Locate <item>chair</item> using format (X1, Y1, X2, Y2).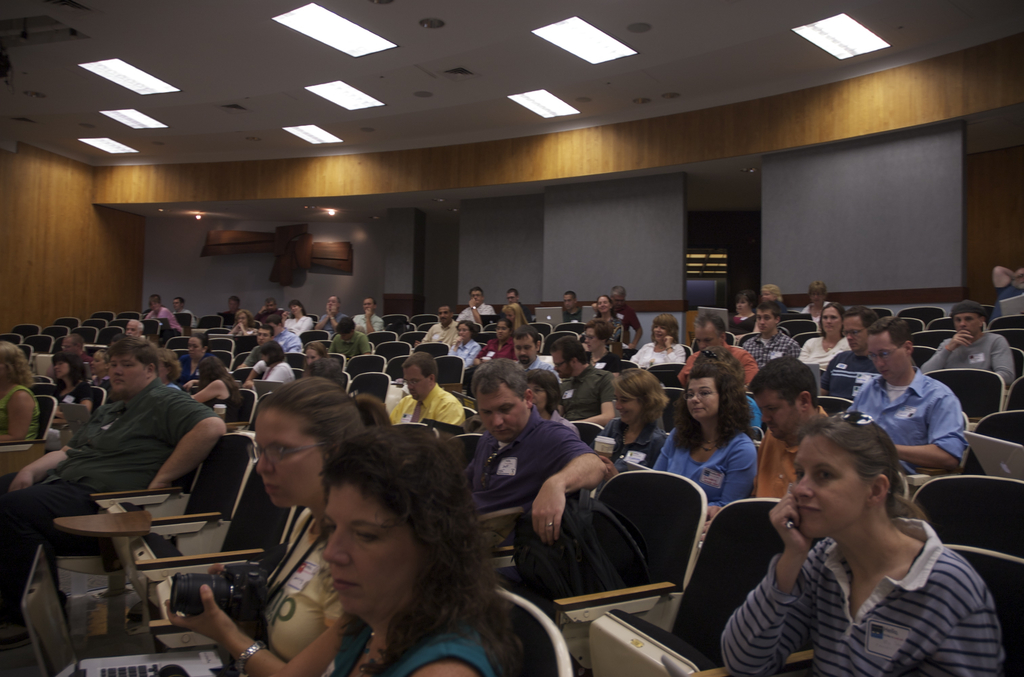
(116, 313, 140, 324).
